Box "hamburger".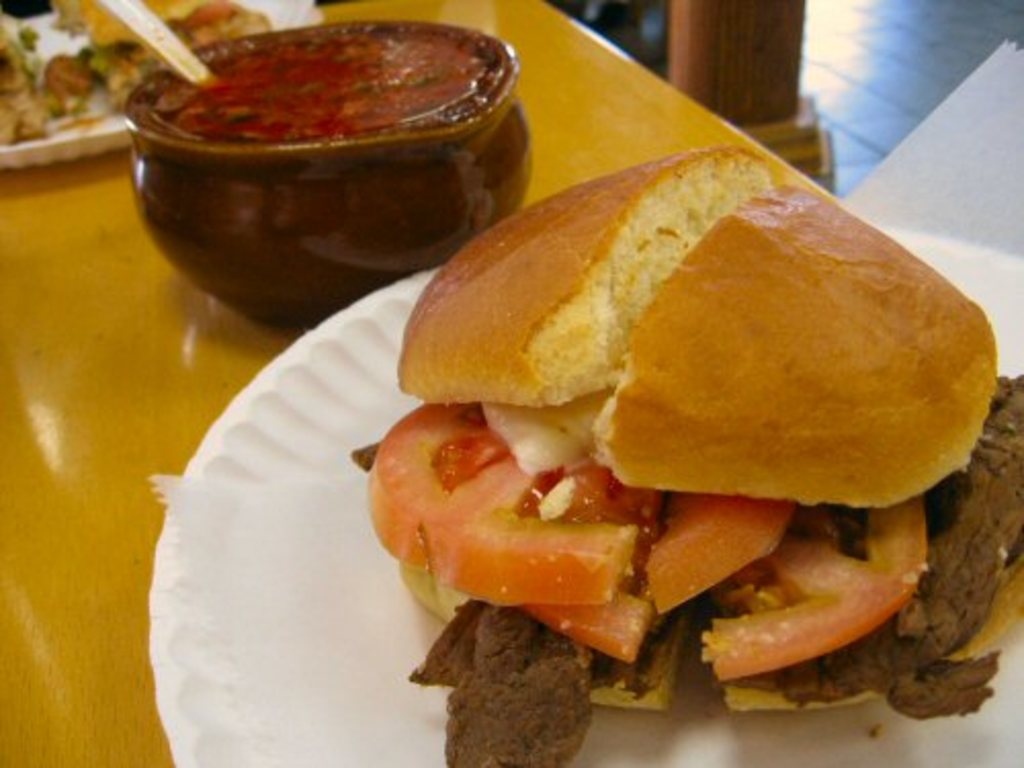
detection(346, 150, 1022, 766).
